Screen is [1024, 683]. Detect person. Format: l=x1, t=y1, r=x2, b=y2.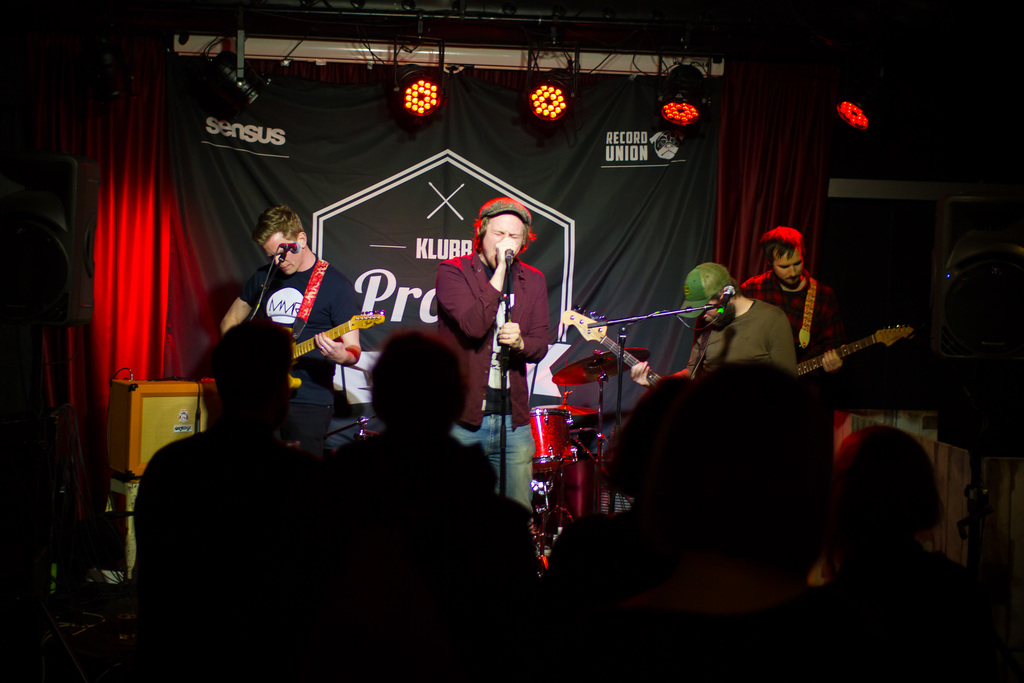
l=624, t=262, r=811, b=391.
